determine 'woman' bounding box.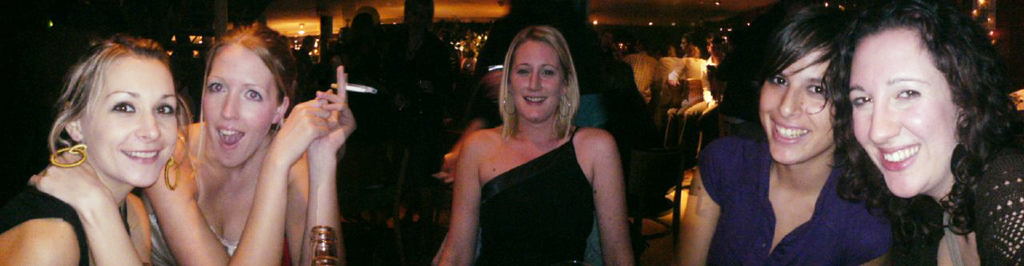
Determined: crop(429, 10, 642, 265).
